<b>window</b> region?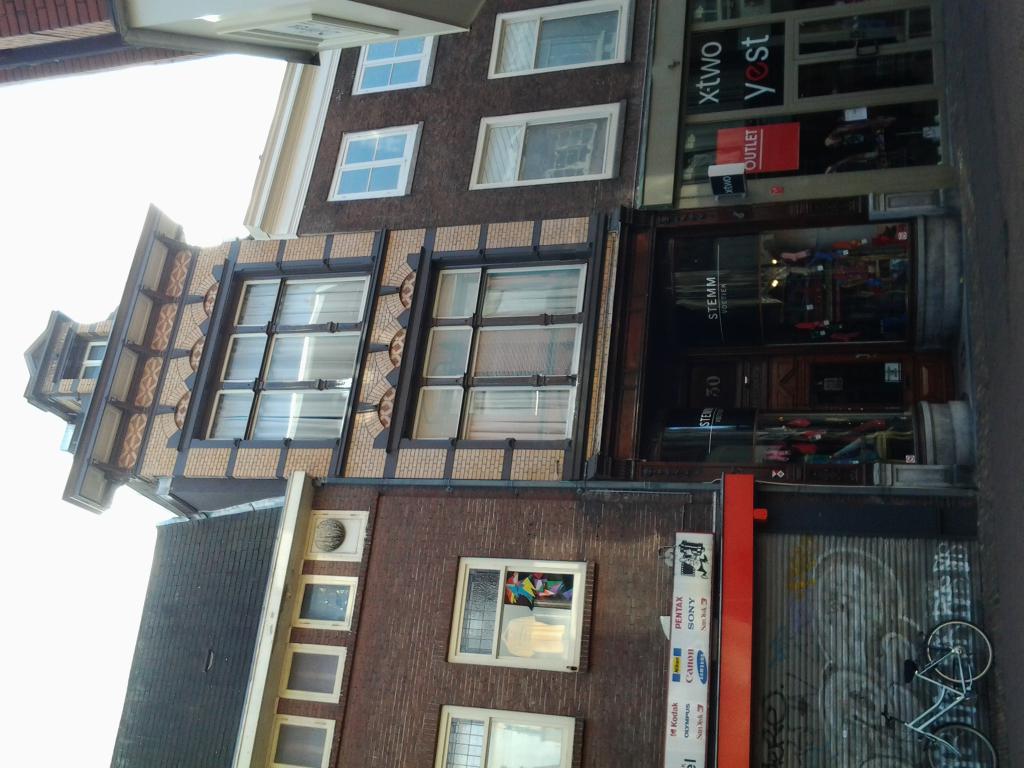
{"left": 204, "top": 244, "right": 358, "bottom": 461}
